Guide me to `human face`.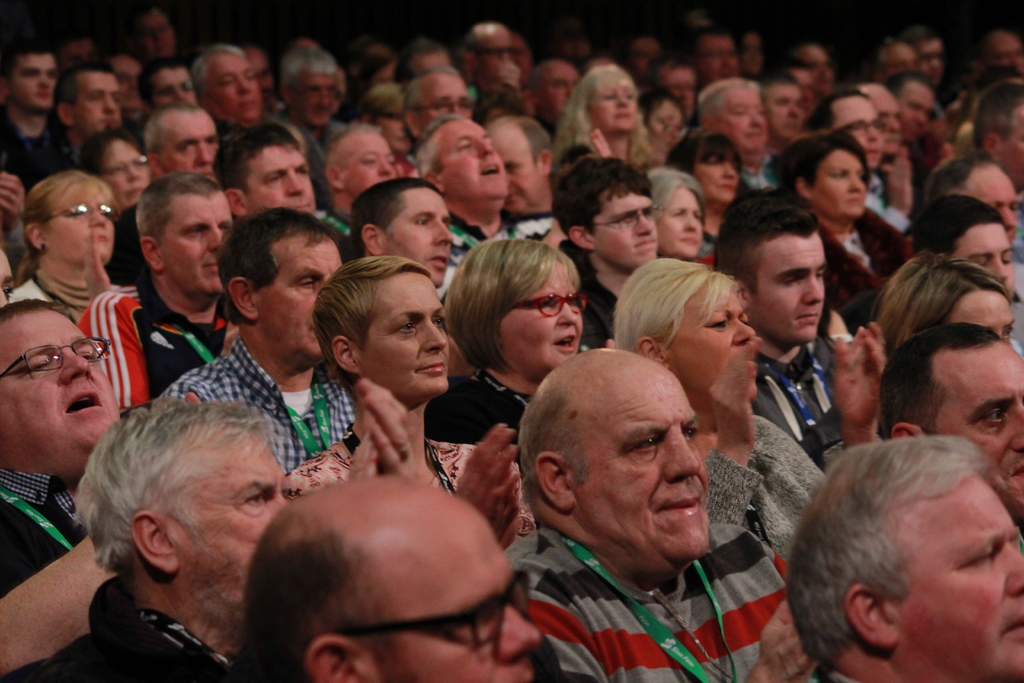
Guidance: left=886, top=46, right=922, bottom=83.
